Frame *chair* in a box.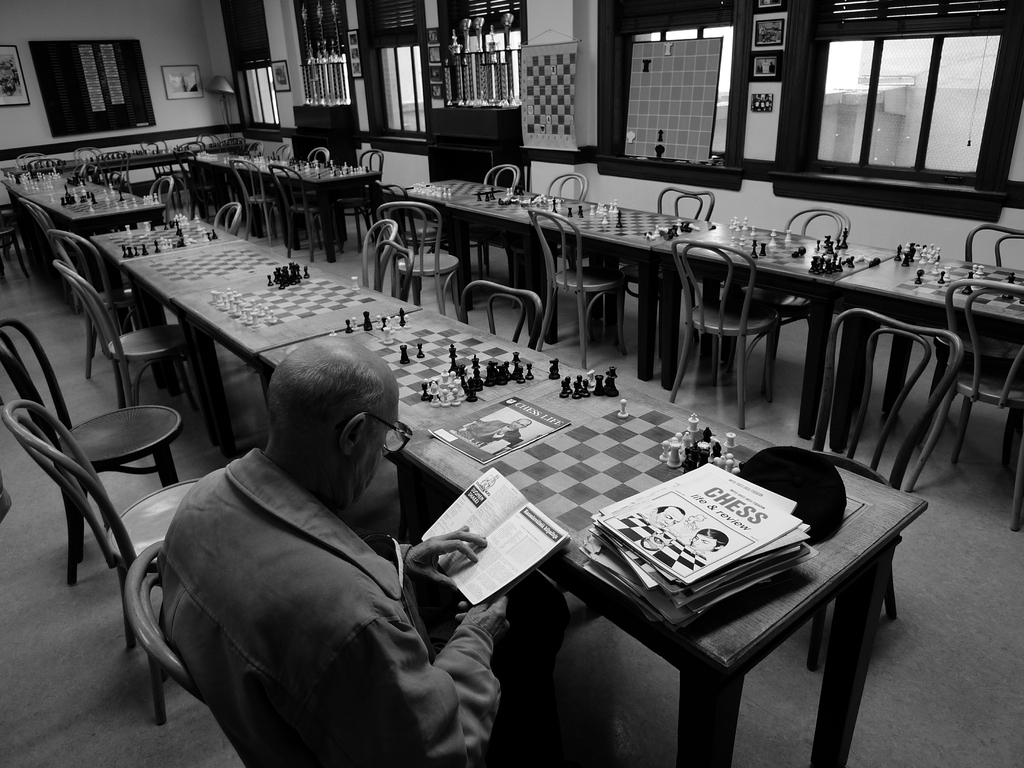
376, 202, 461, 321.
